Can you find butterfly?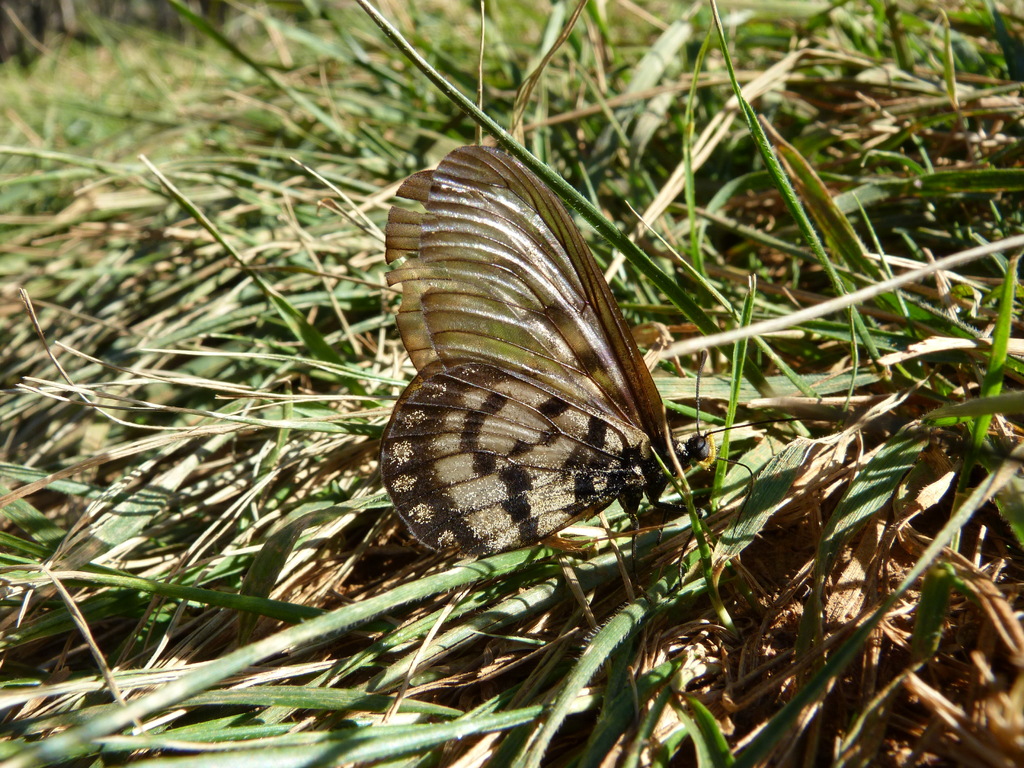
Yes, bounding box: box=[383, 142, 698, 616].
